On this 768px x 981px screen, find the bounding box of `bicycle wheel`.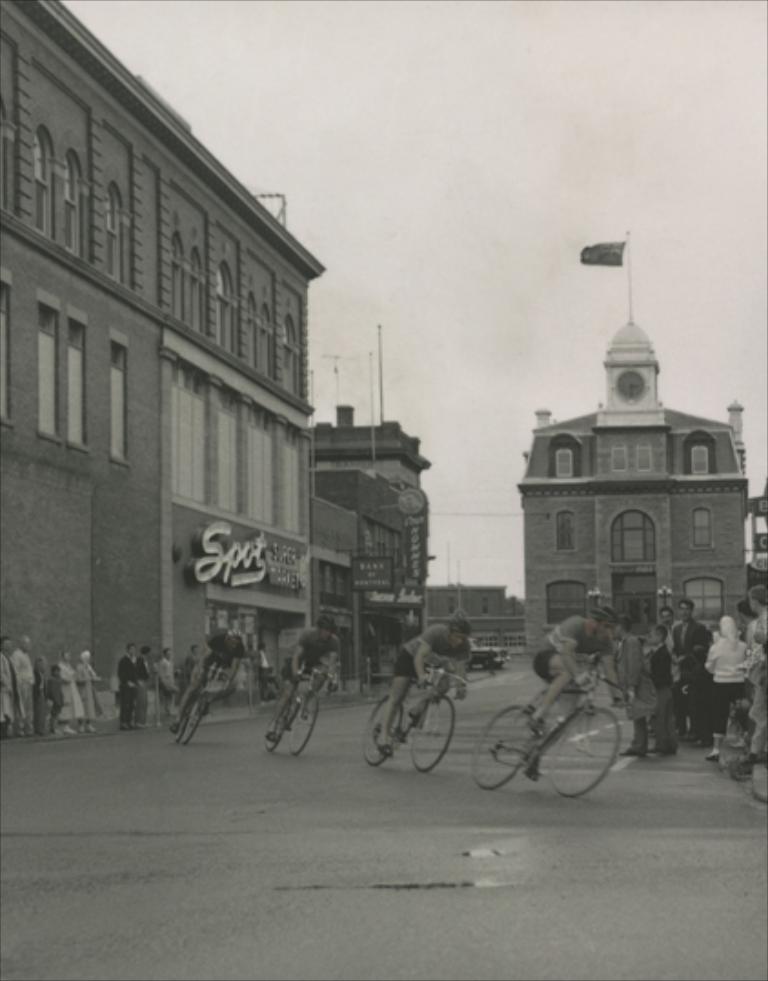
Bounding box: l=180, t=688, r=207, b=739.
